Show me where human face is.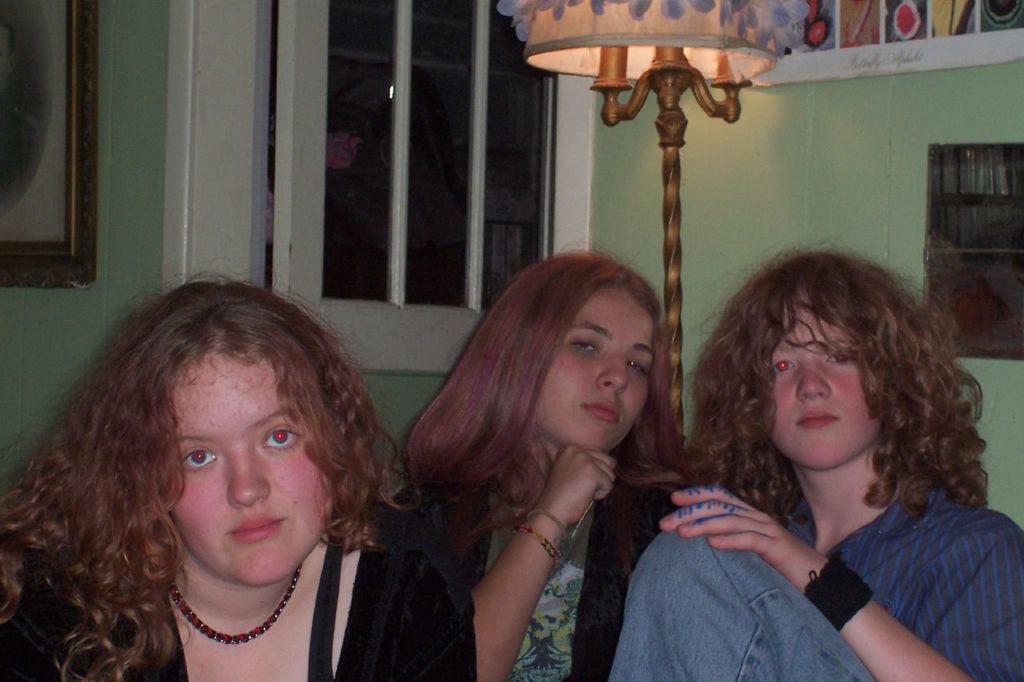
human face is at bbox=(535, 288, 651, 451).
